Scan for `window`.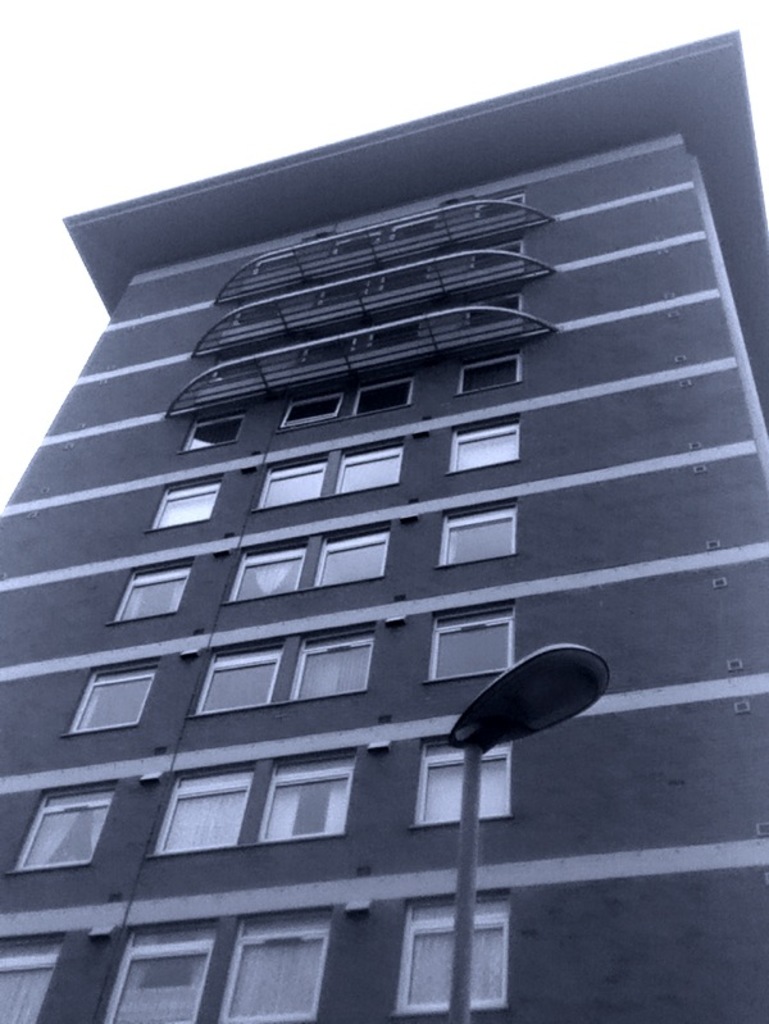
Scan result: x1=393 y1=900 x2=505 y2=1018.
